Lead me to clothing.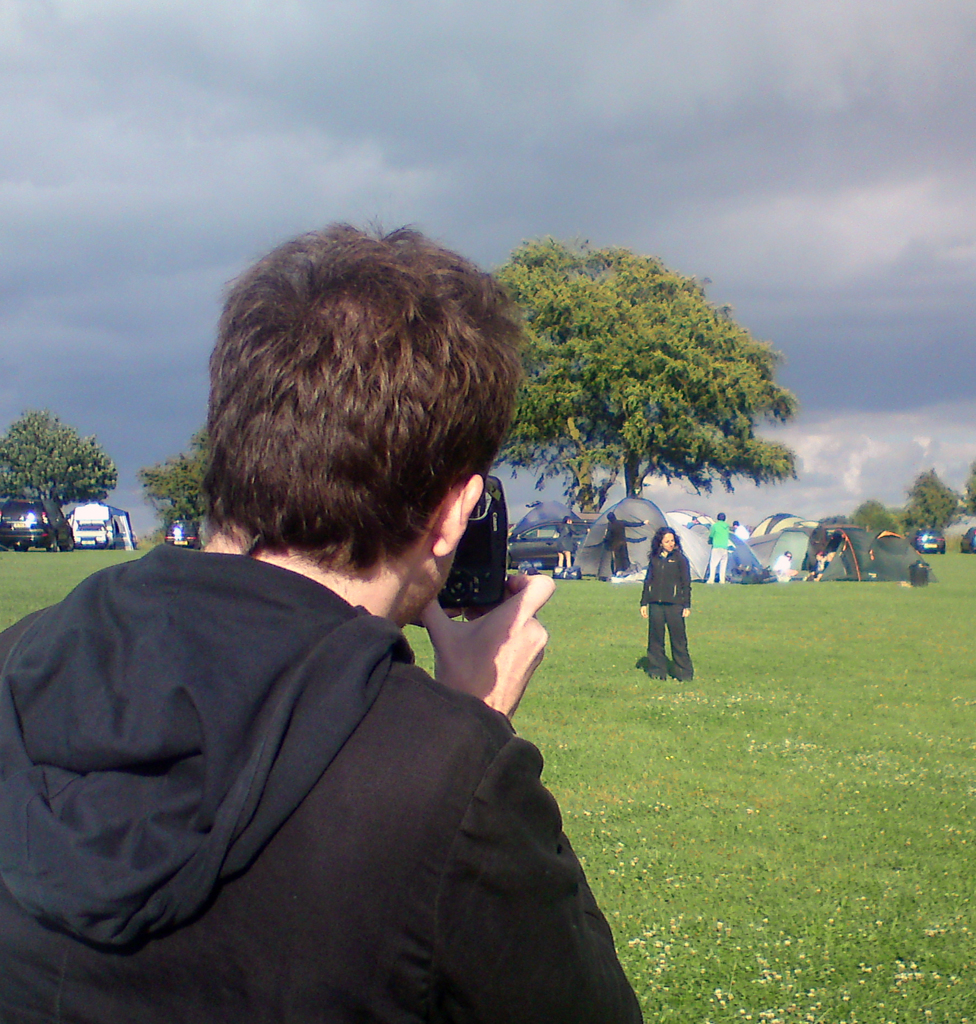
Lead to x1=0 y1=540 x2=639 y2=1023.
